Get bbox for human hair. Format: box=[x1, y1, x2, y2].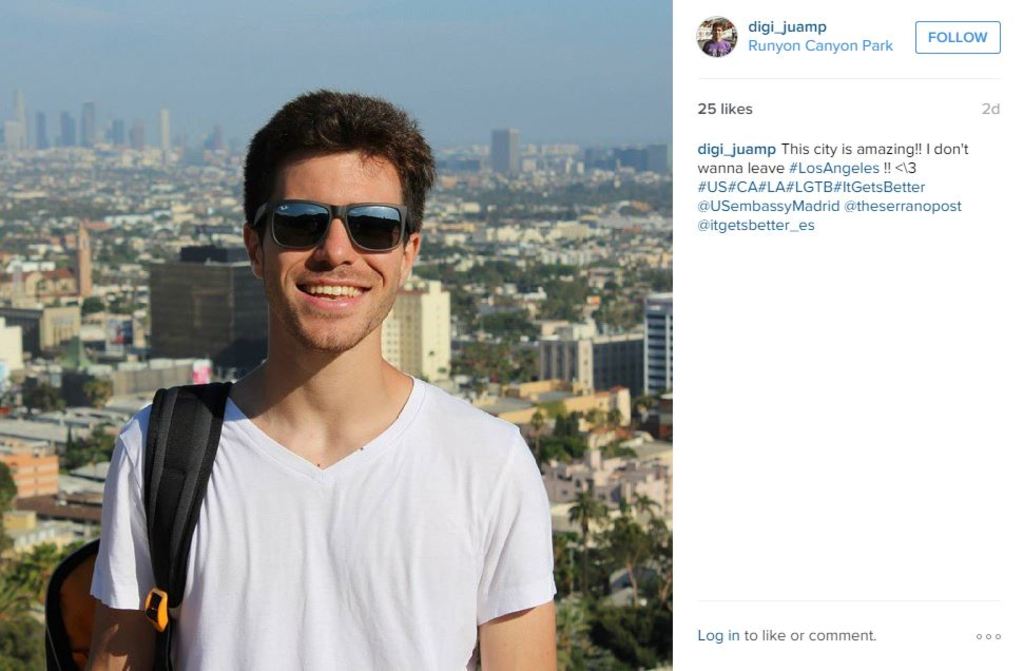
box=[712, 23, 727, 32].
